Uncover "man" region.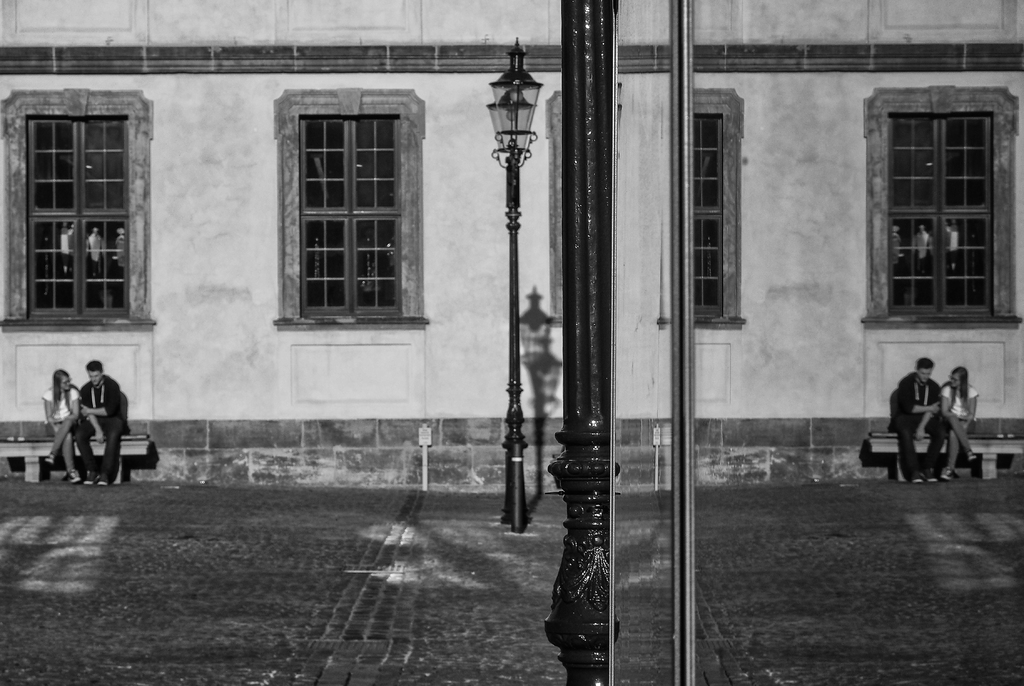
Uncovered: <box>74,359,125,488</box>.
